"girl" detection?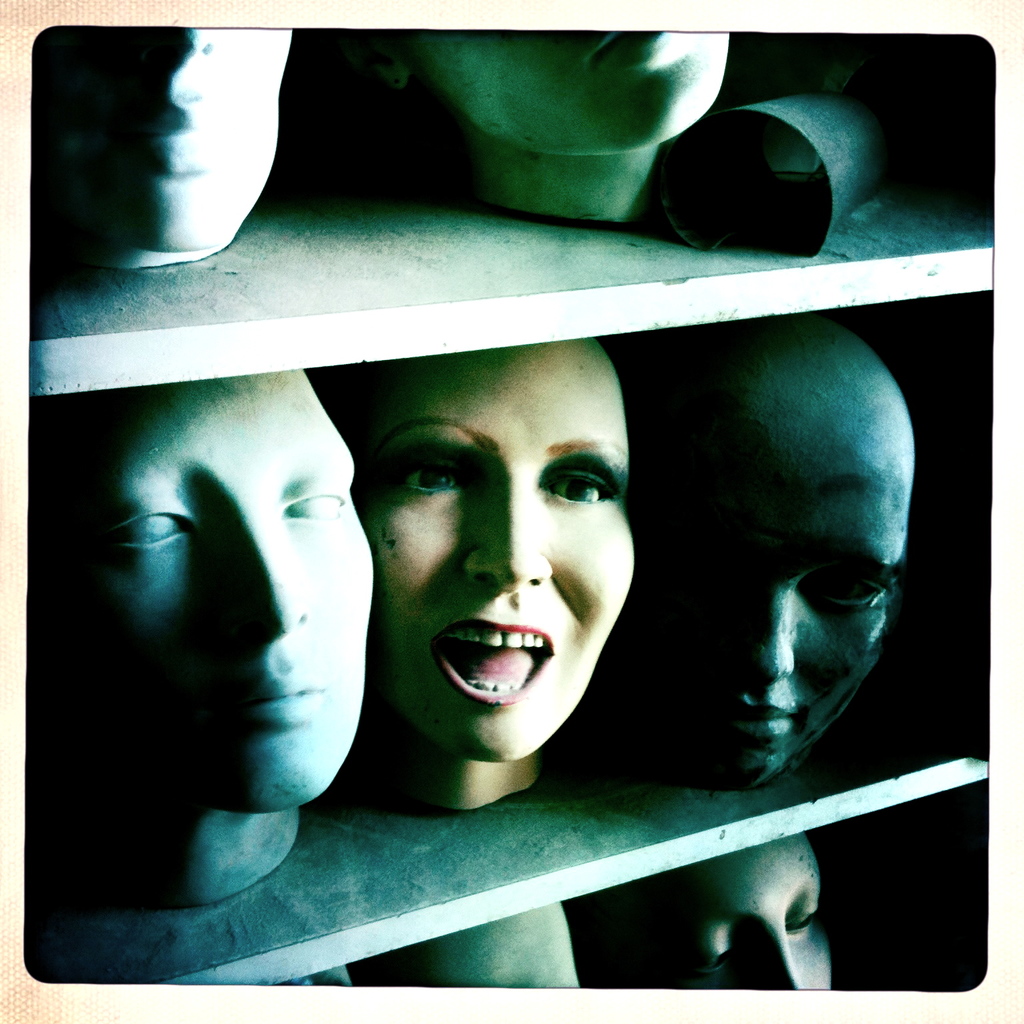
(x1=324, y1=343, x2=649, y2=811)
